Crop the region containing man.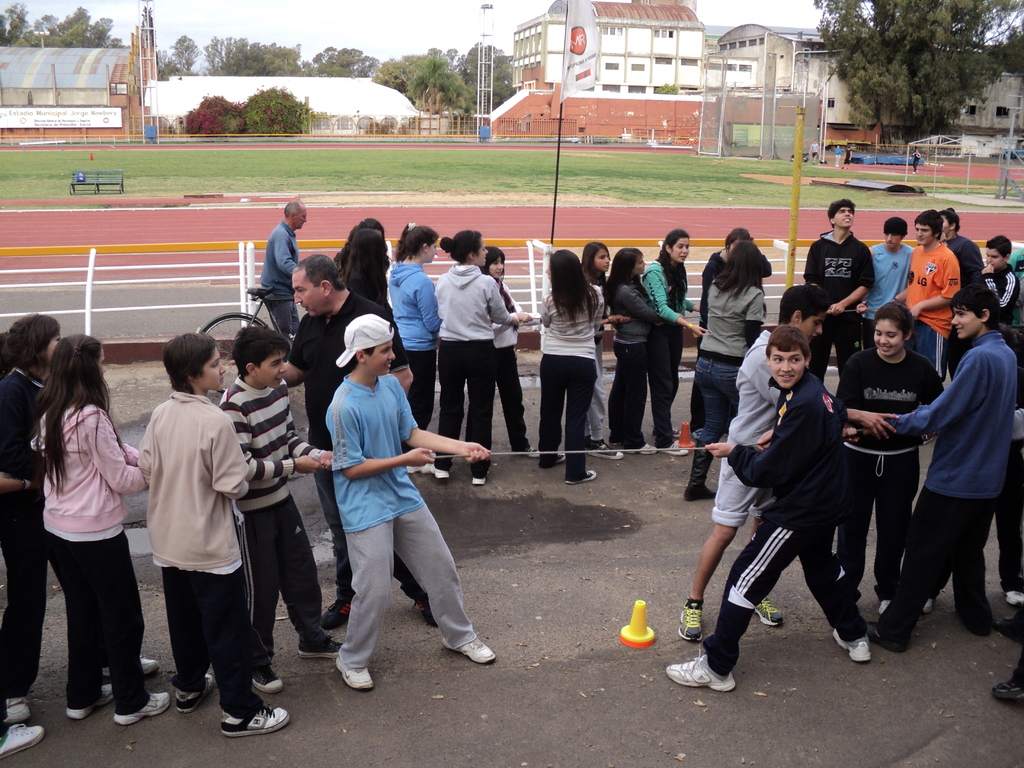
Crop region: [x1=657, y1=327, x2=870, y2=694].
